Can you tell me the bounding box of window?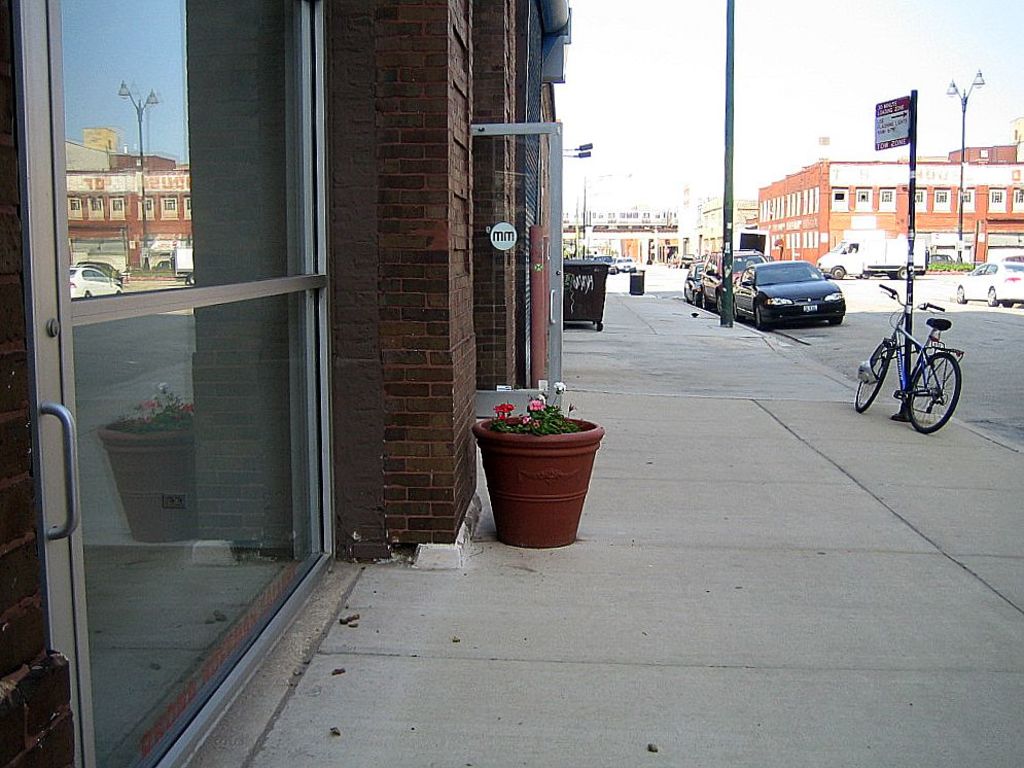
locate(932, 188, 950, 213).
